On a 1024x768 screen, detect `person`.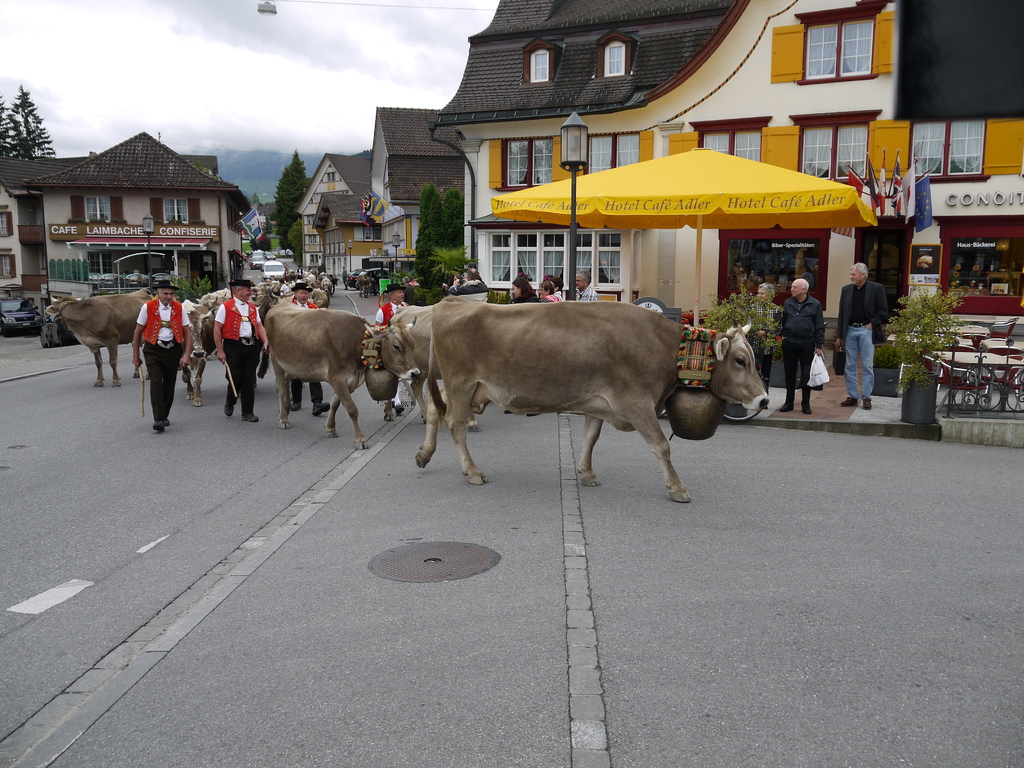
{"x1": 449, "y1": 265, "x2": 489, "y2": 302}.
